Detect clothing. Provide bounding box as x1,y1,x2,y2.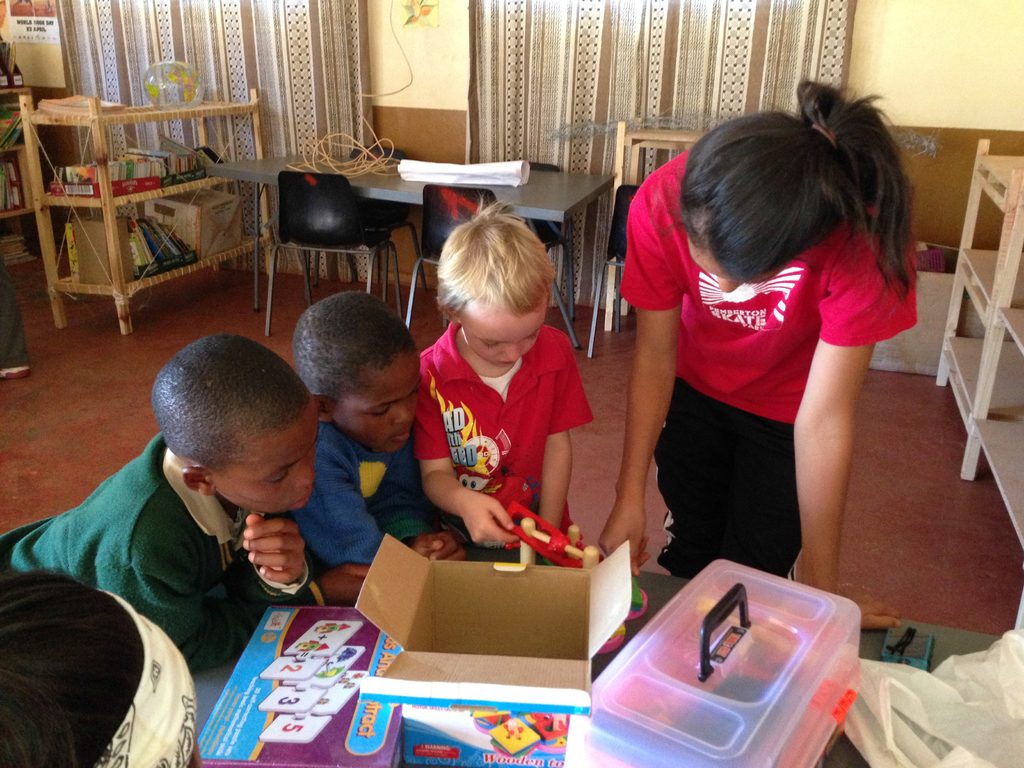
293,414,465,569.
